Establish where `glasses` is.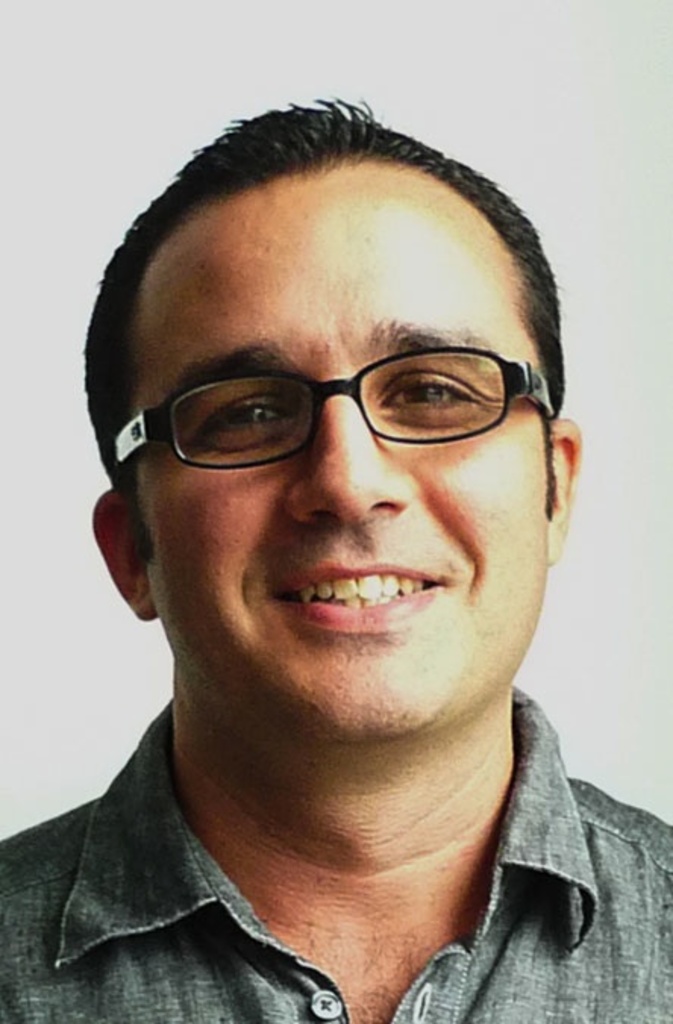
Established at {"x1": 108, "y1": 345, "x2": 555, "y2": 470}.
